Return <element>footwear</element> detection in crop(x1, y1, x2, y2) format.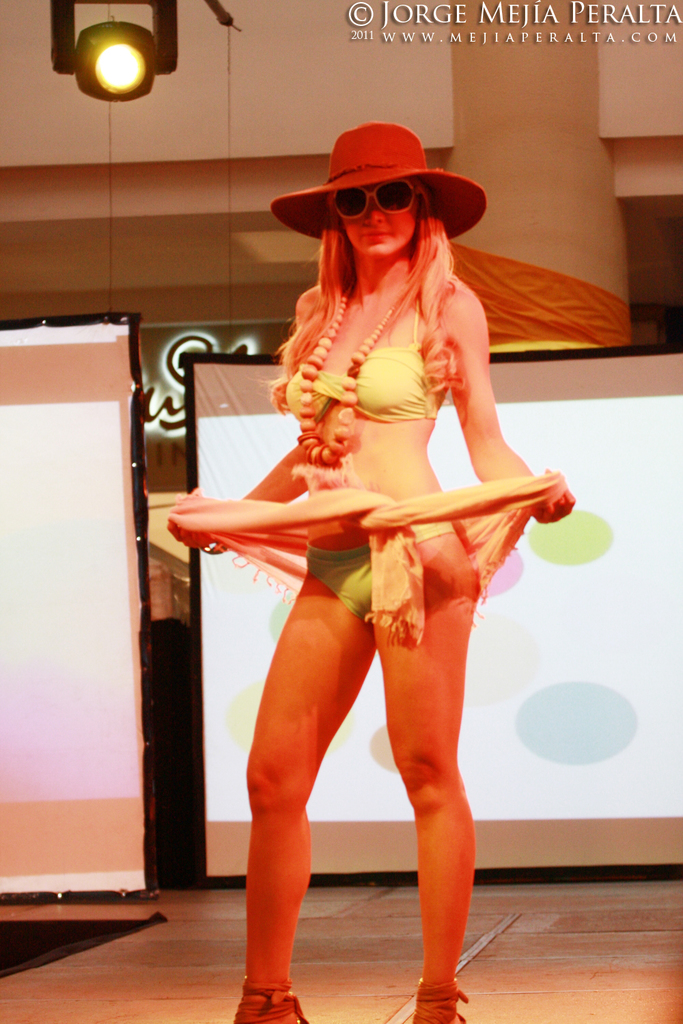
crop(398, 971, 472, 1023).
